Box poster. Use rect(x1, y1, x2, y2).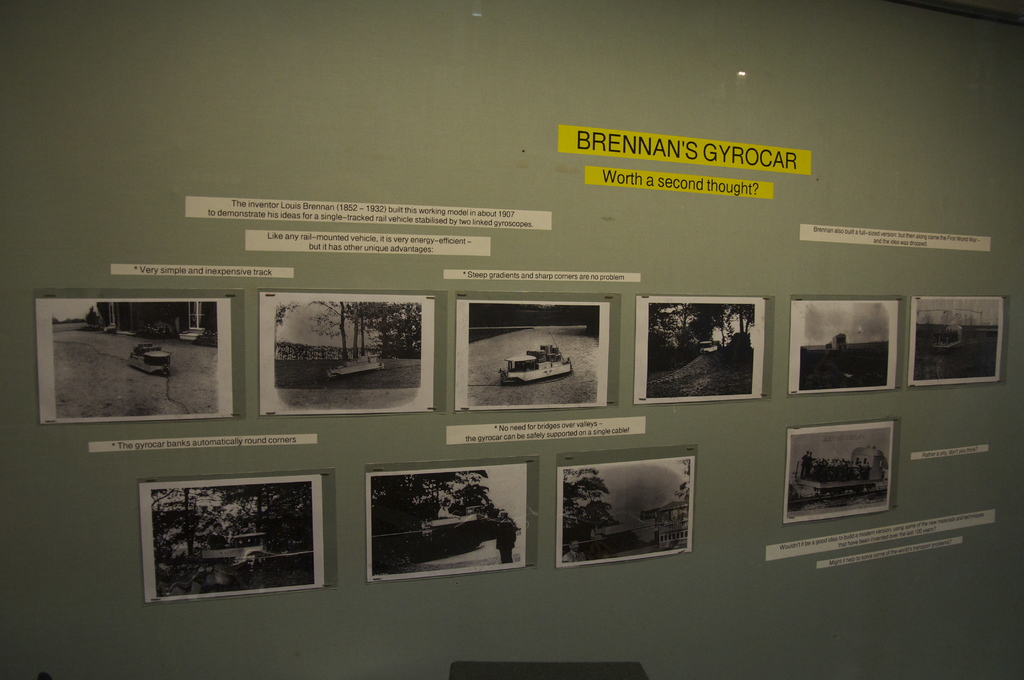
rect(783, 418, 892, 521).
